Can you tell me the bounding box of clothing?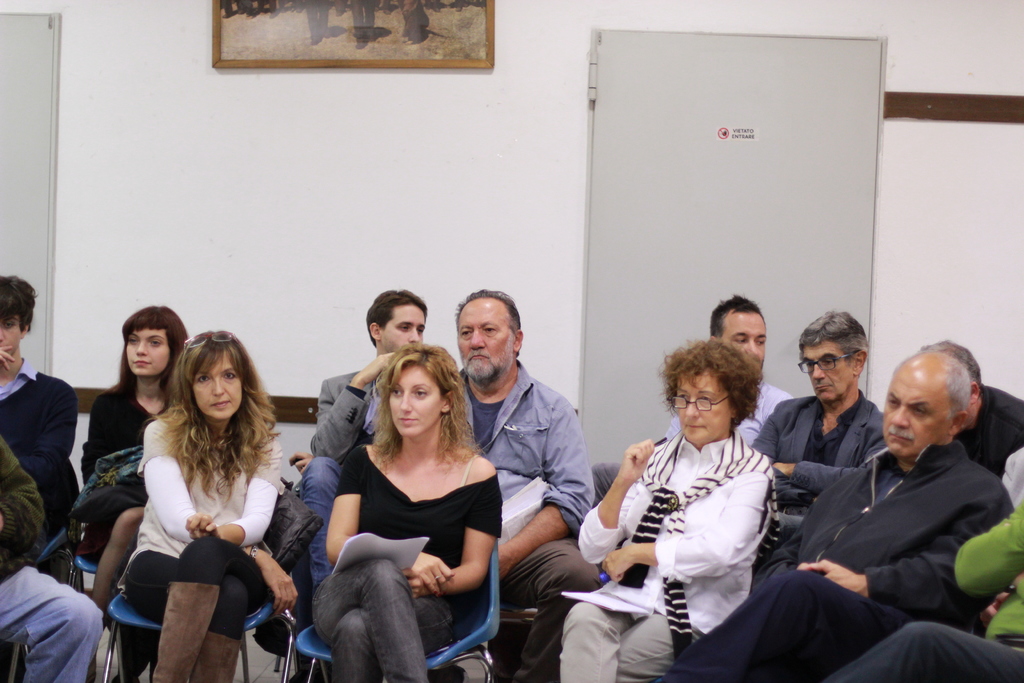
bbox=[118, 410, 282, 646].
